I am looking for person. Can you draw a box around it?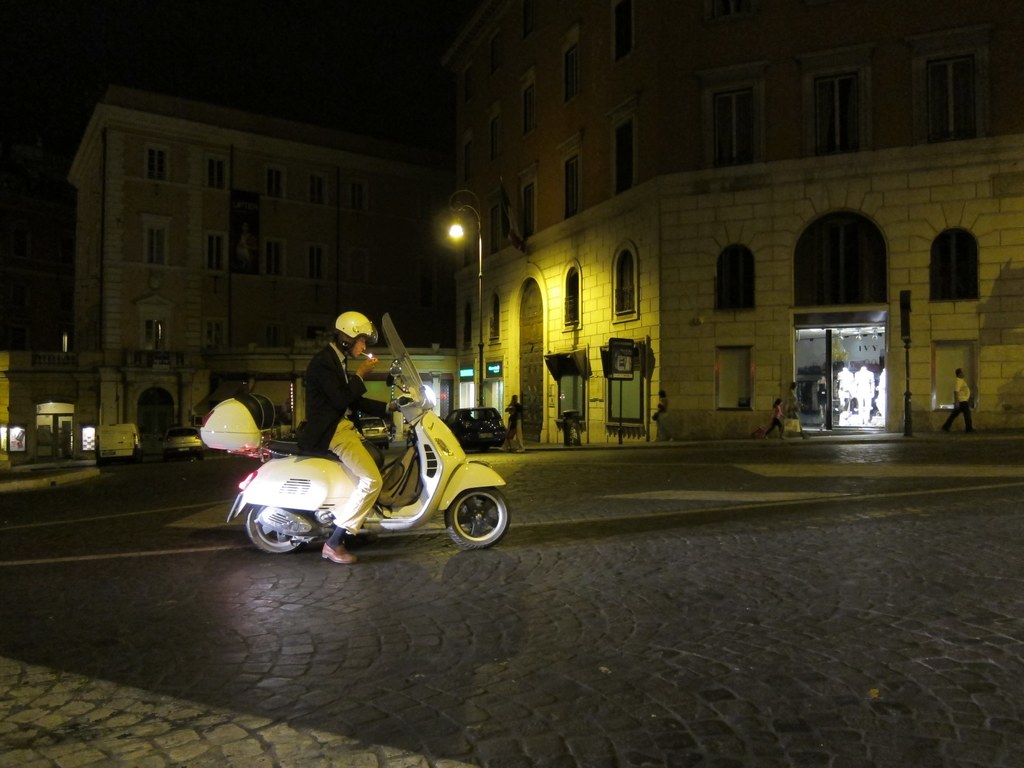
Sure, the bounding box is (650, 388, 673, 442).
